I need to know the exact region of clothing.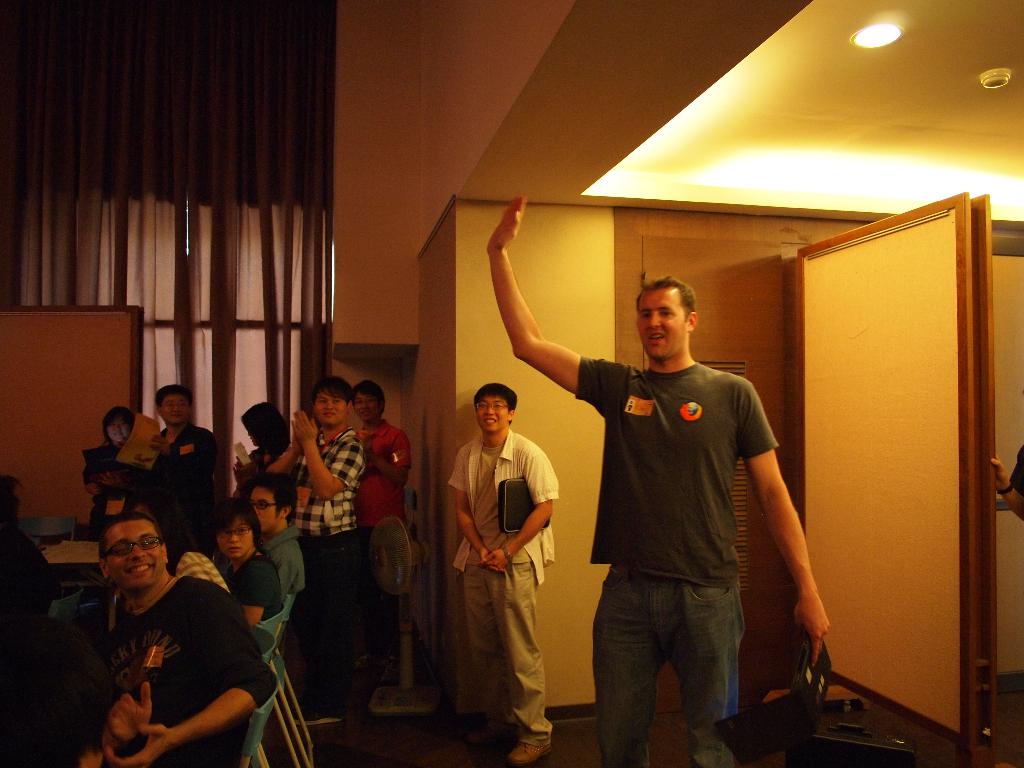
Region: locate(269, 516, 303, 585).
